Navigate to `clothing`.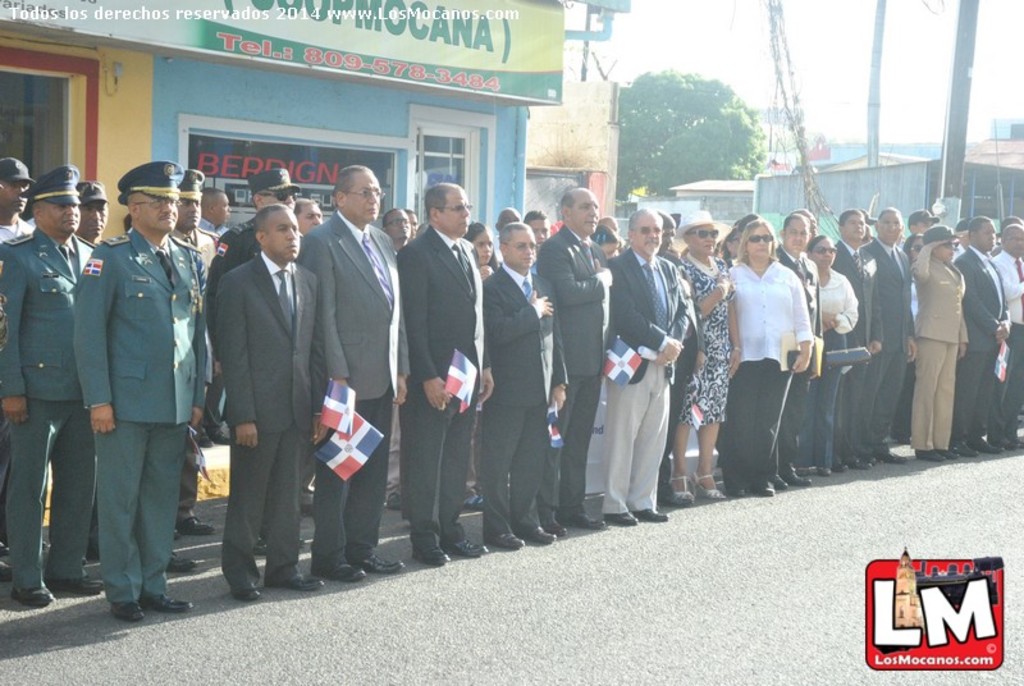
Navigation target: [left=0, top=209, right=29, bottom=247].
